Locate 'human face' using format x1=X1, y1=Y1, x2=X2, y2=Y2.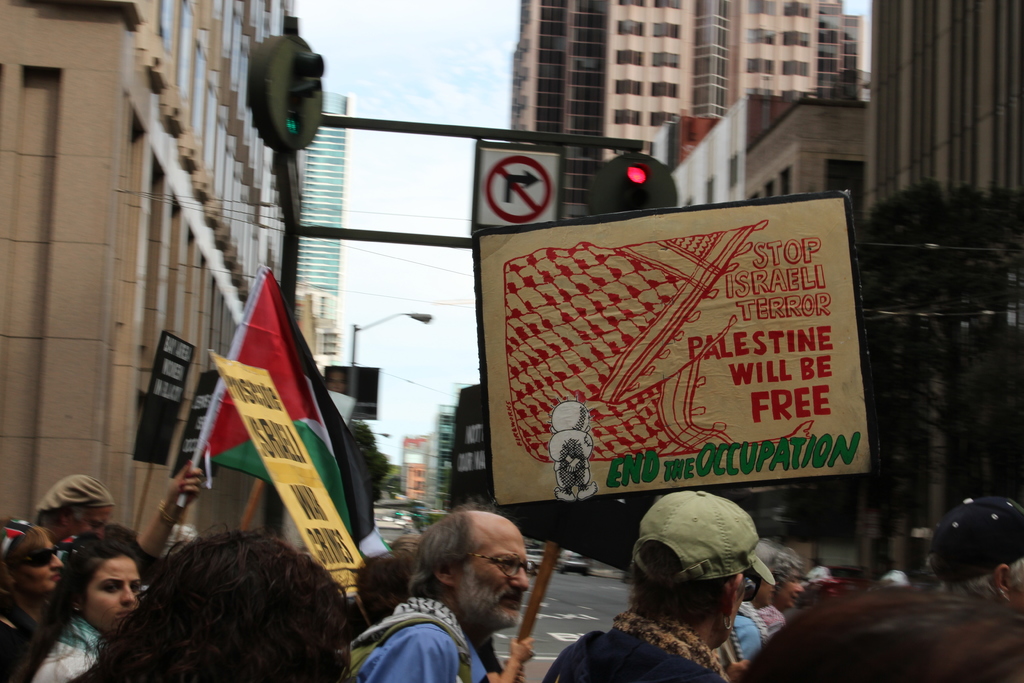
x1=754, y1=570, x2=785, y2=604.
